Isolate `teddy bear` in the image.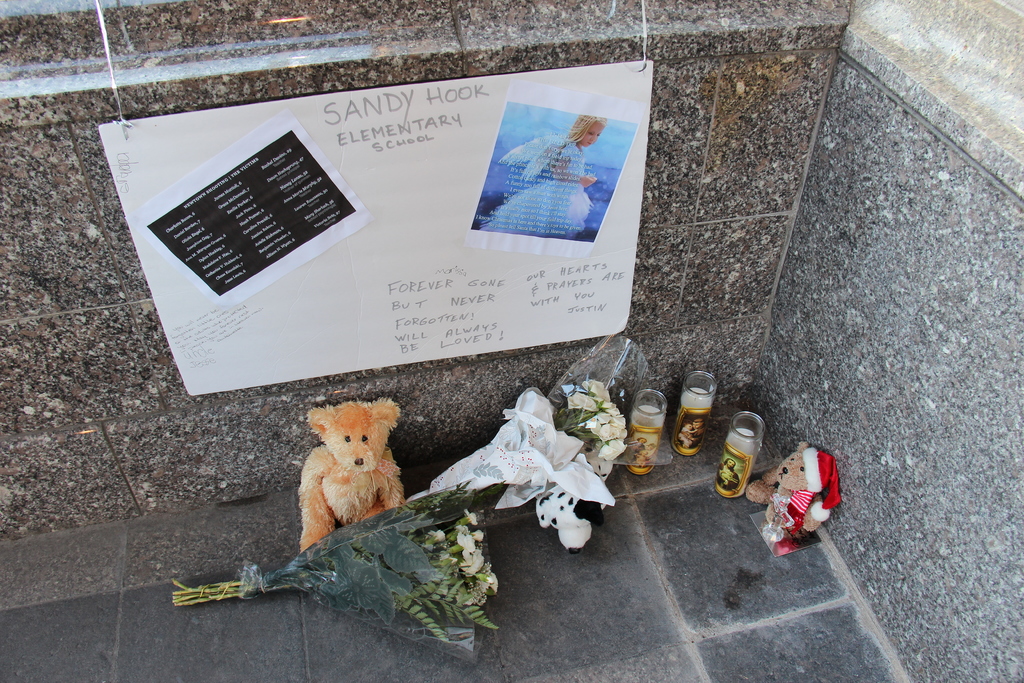
Isolated region: {"left": 303, "top": 397, "right": 414, "bottom": 551}.
